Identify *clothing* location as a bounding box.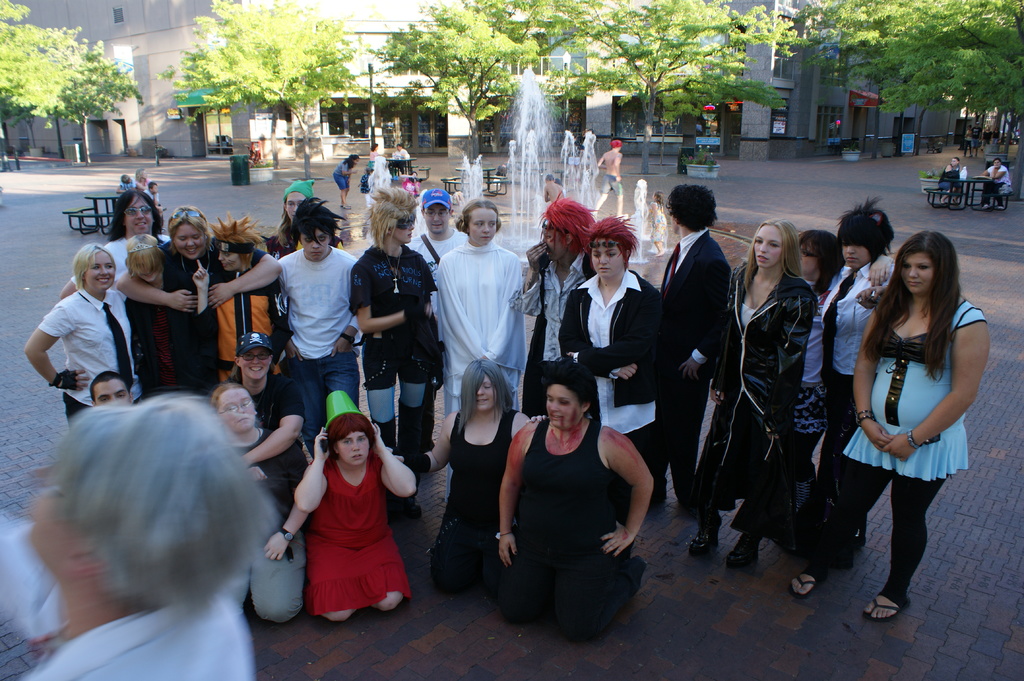
{"left": 437, "top": 245, "right": 527, "bottom": 508}.
